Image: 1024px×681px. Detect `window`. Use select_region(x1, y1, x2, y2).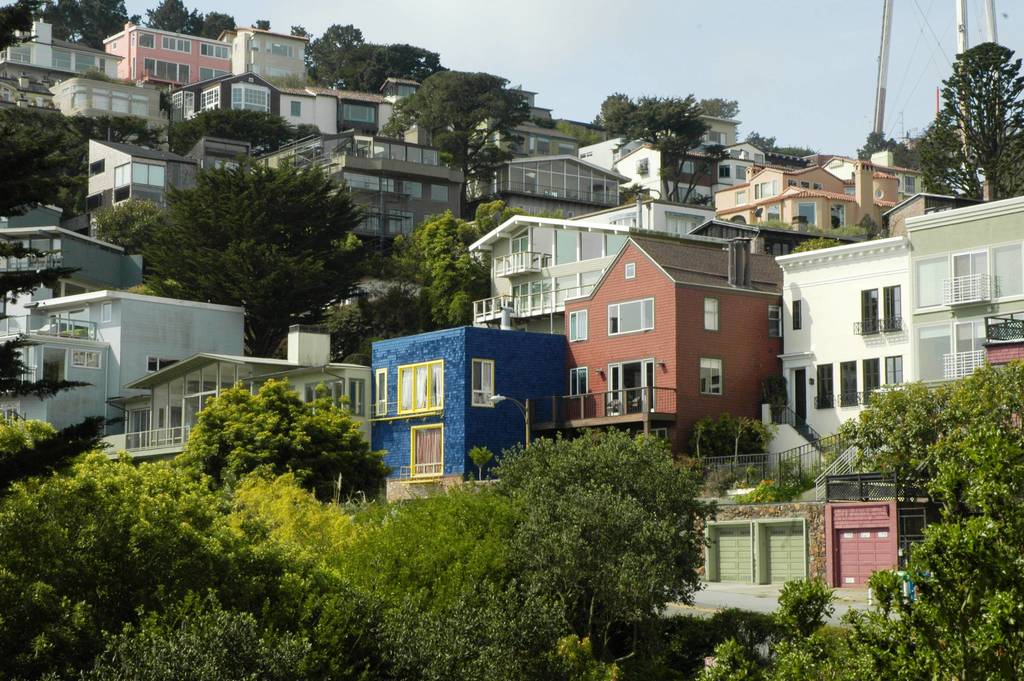
select_region(399, 86, 414, 98).
